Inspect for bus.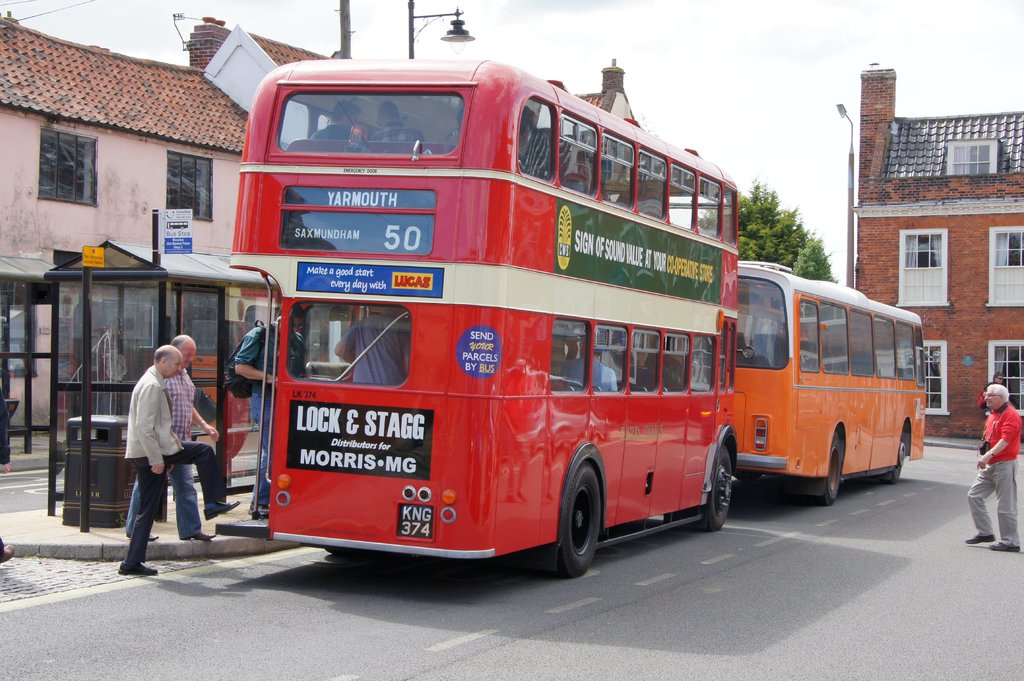
Inspection: (left=225, top=57, right=743, bottom=579).
